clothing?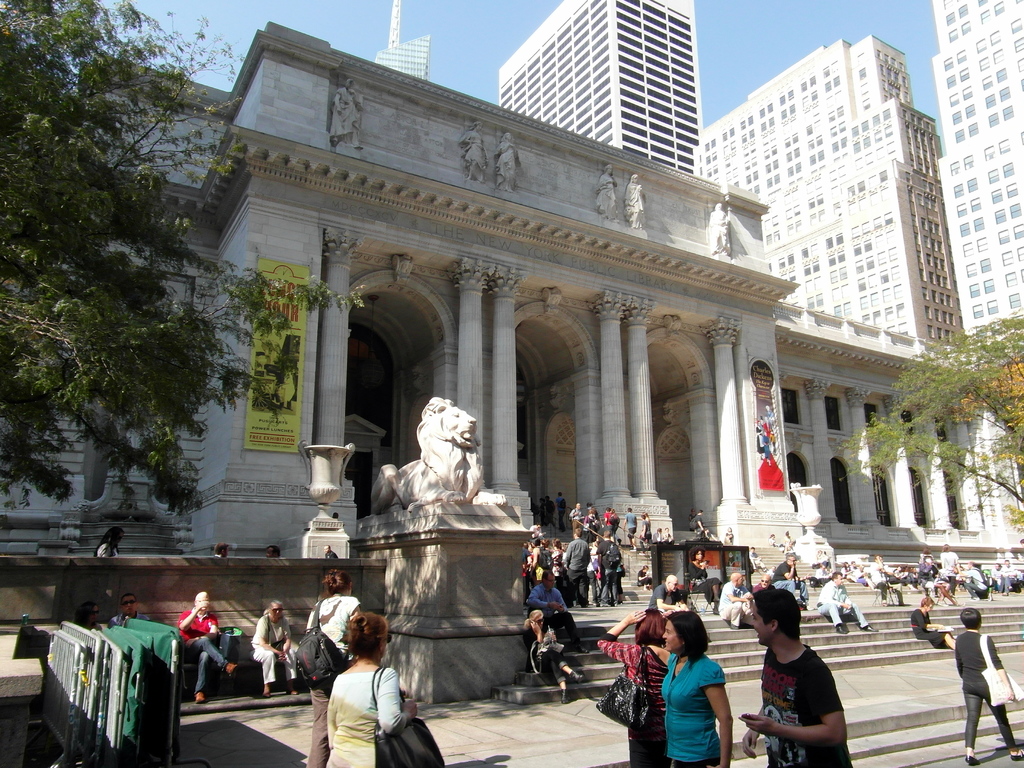
(x1=653, y1=528, x2=662, y2=542)
